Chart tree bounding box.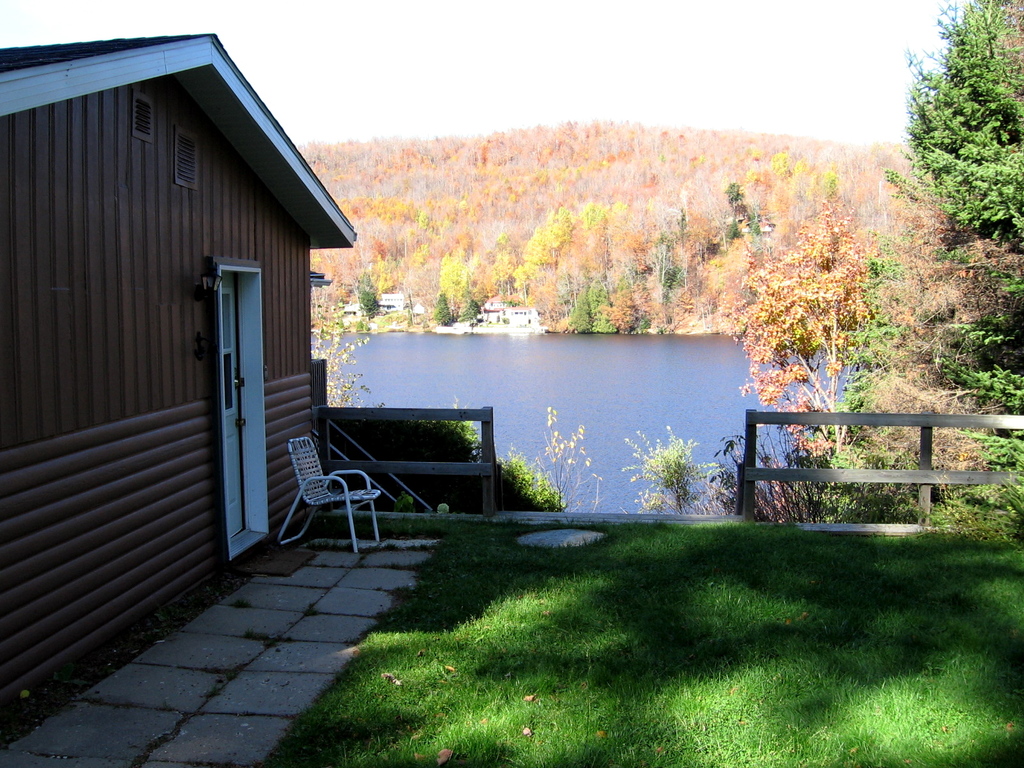
Charted: {"left": 896, "top": 4, "right": 1023, "bottom": 305}.
